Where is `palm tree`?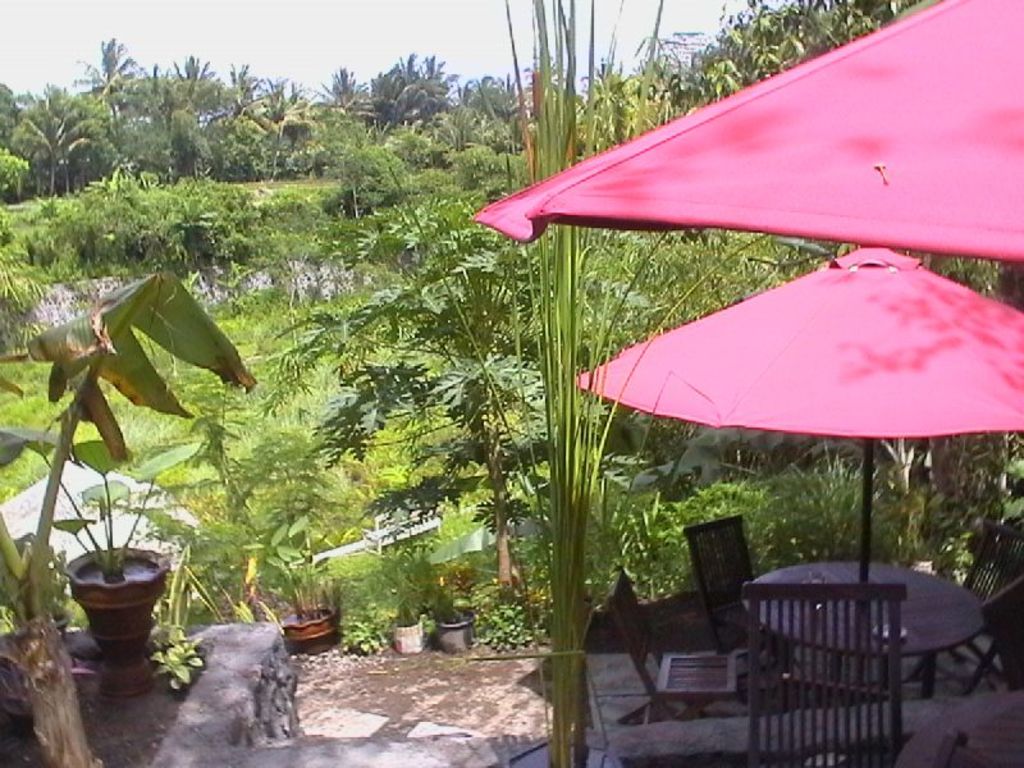
x1=376, y1=74, x2=443, y2=170.
